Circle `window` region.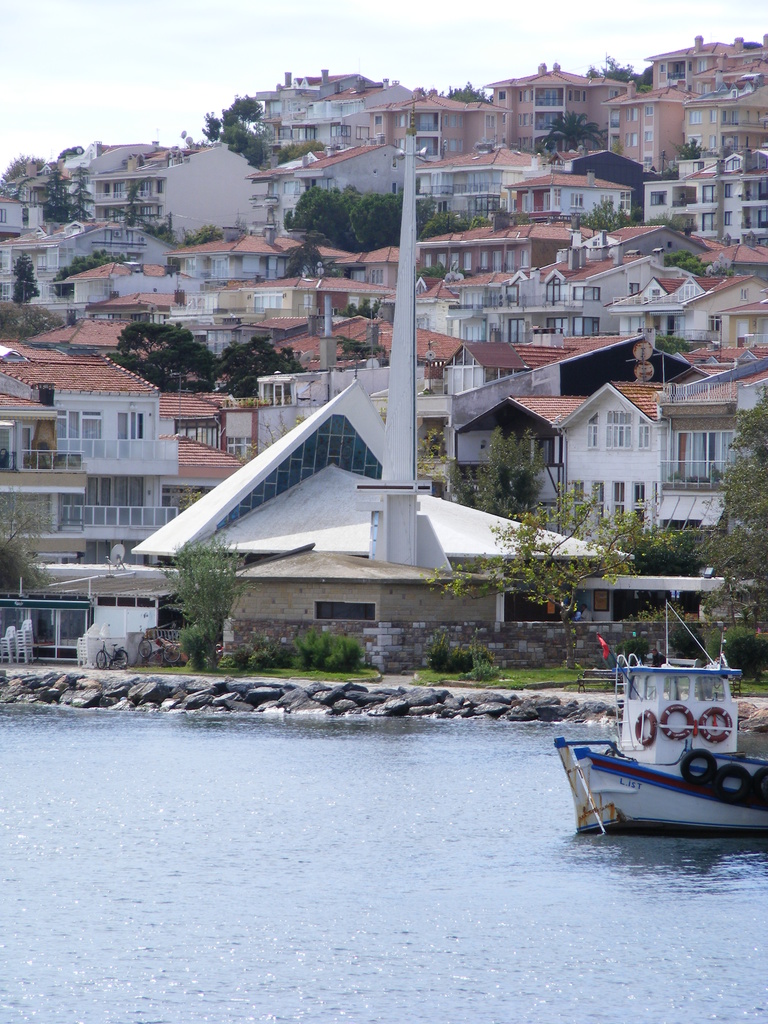
Region: x1=611, y1=508, x2=625, y2=527.
